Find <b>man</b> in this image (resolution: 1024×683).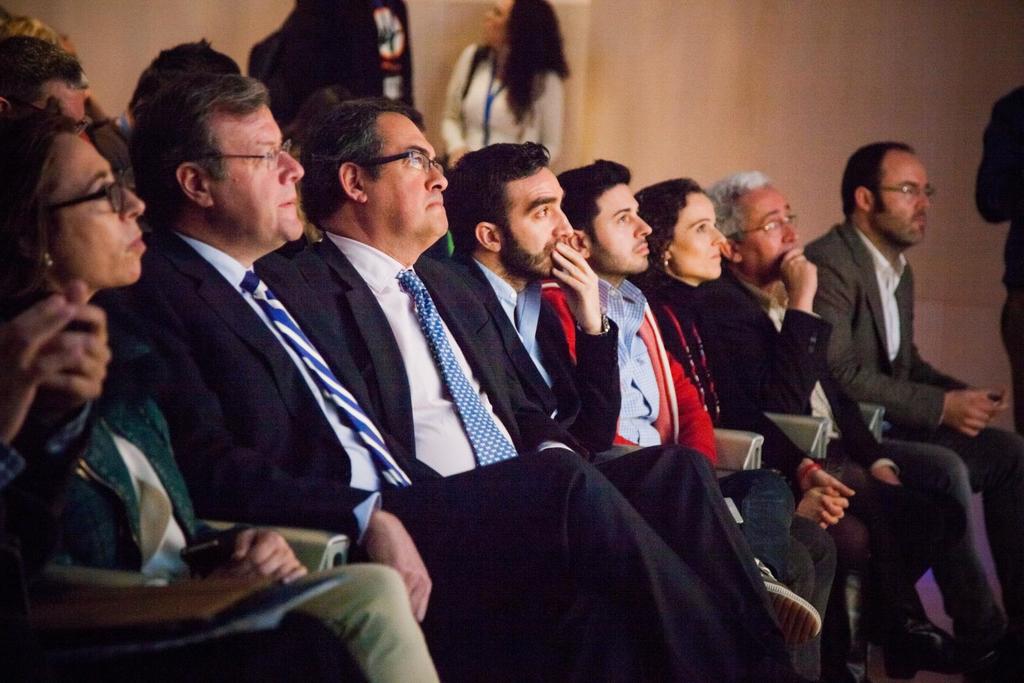
<box>127,70,813,682</box>.
